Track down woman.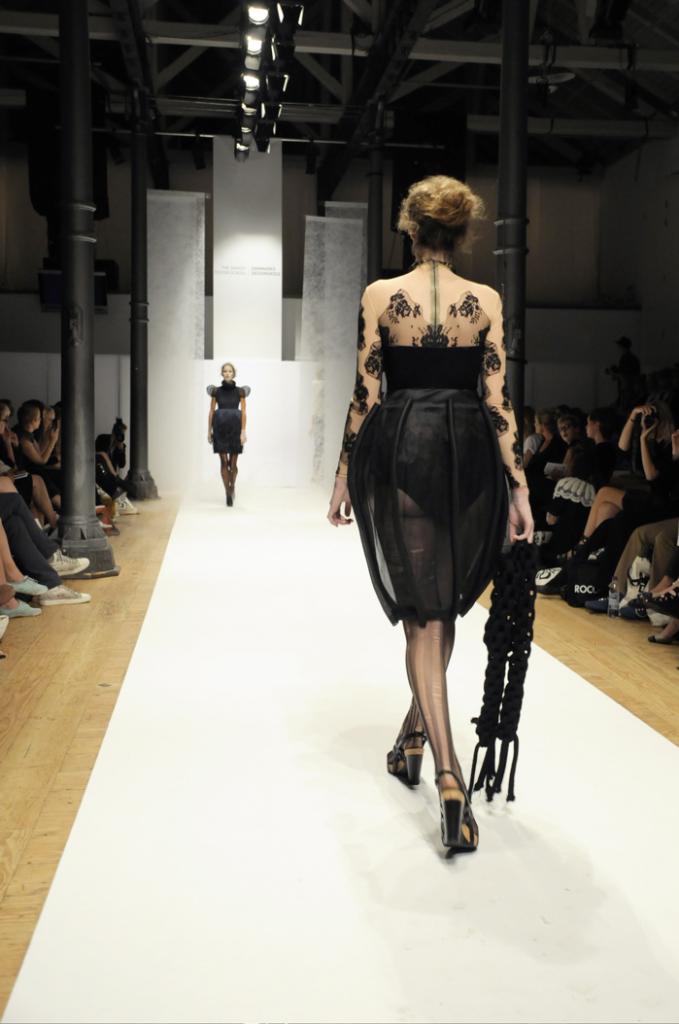
Tracked to locate(8, 400, 64, 518).
